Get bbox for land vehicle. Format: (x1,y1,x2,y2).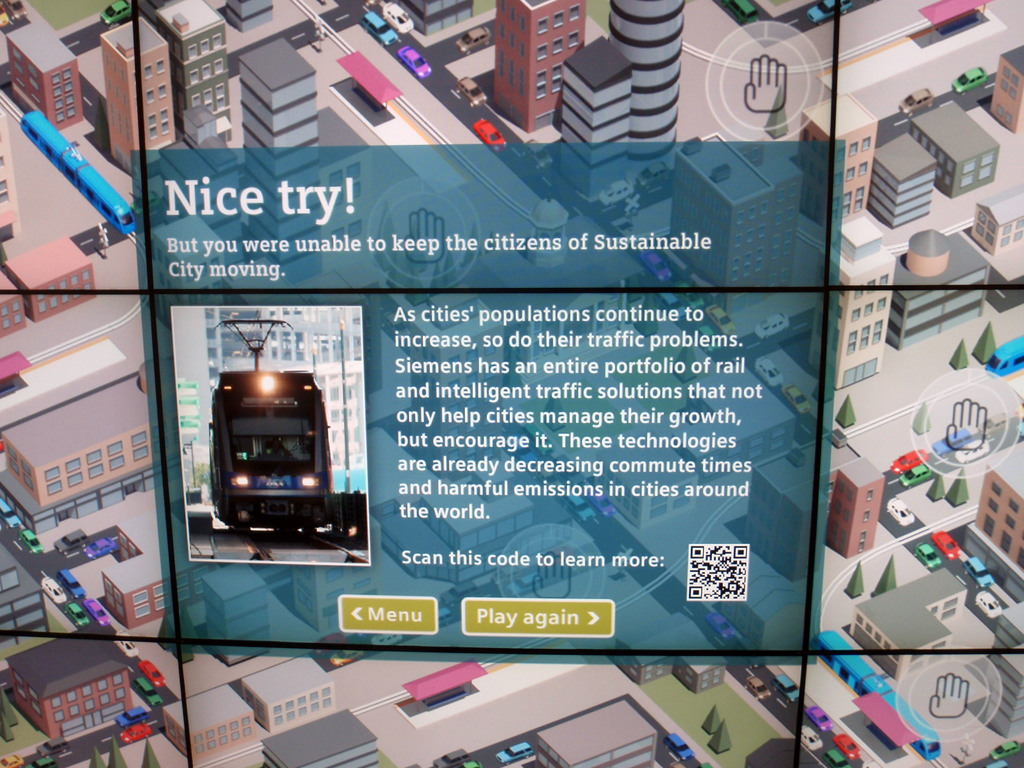
(215,319,330,535).
